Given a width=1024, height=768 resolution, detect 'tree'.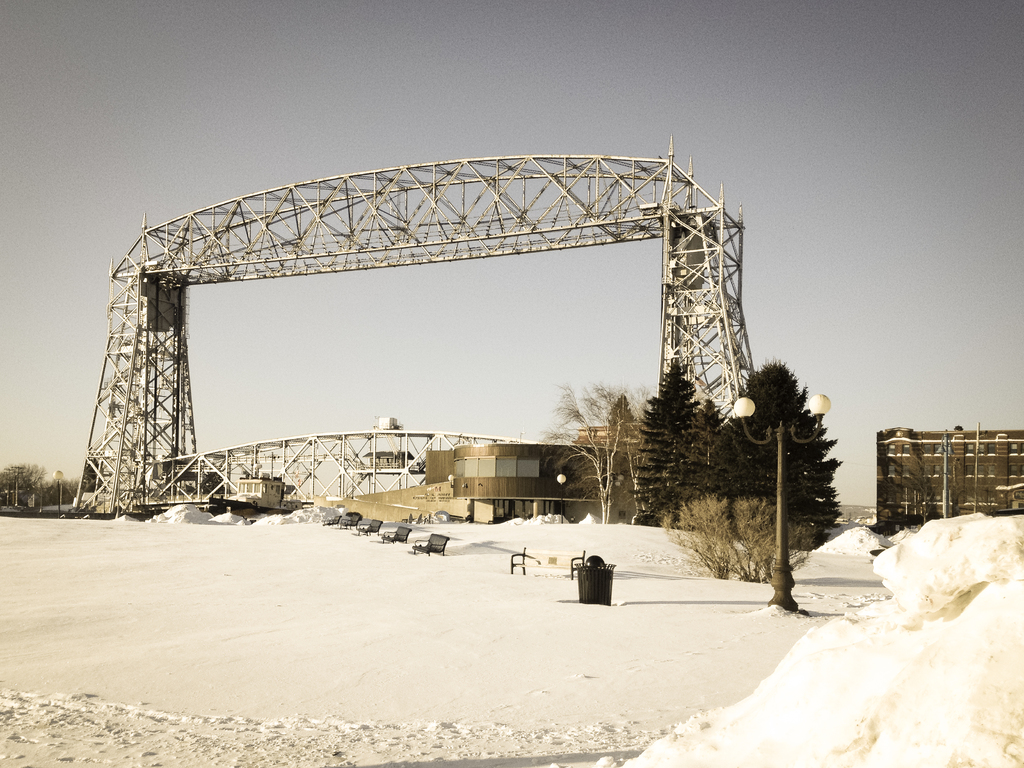
[x1=710, y1=337, x2=845, y2=606].
